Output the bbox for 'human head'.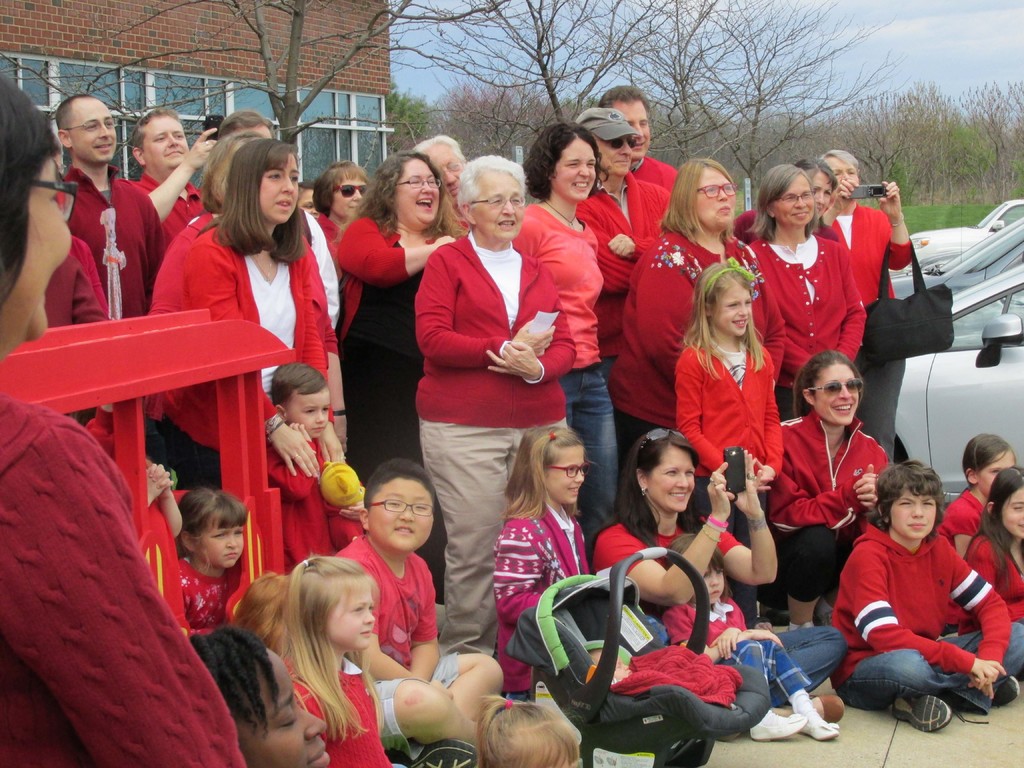
[x1=648, y1=429, x2=705, y2=540].
